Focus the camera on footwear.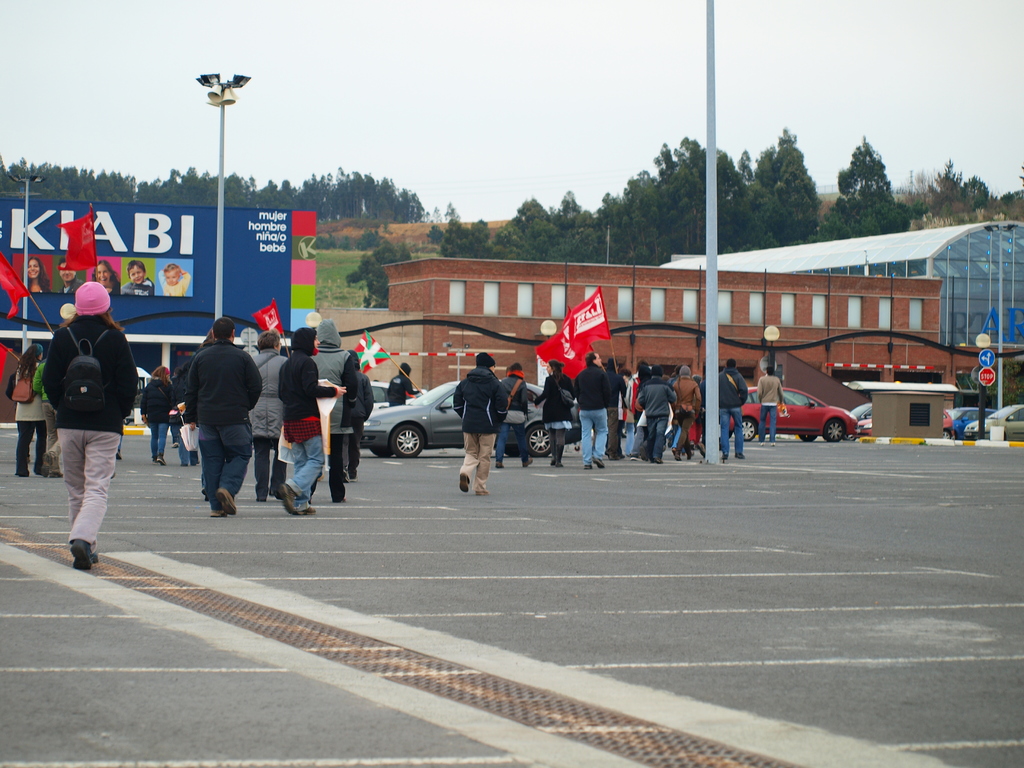
Focus region: (611,455,620,459).
